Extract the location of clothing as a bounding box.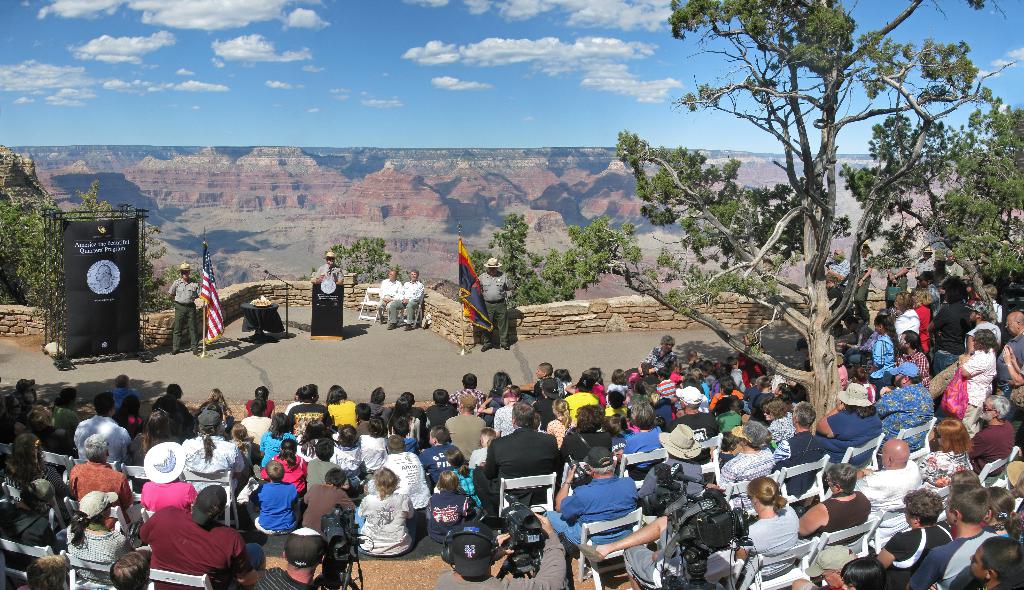
bbox(430, 401, 458, 435).
